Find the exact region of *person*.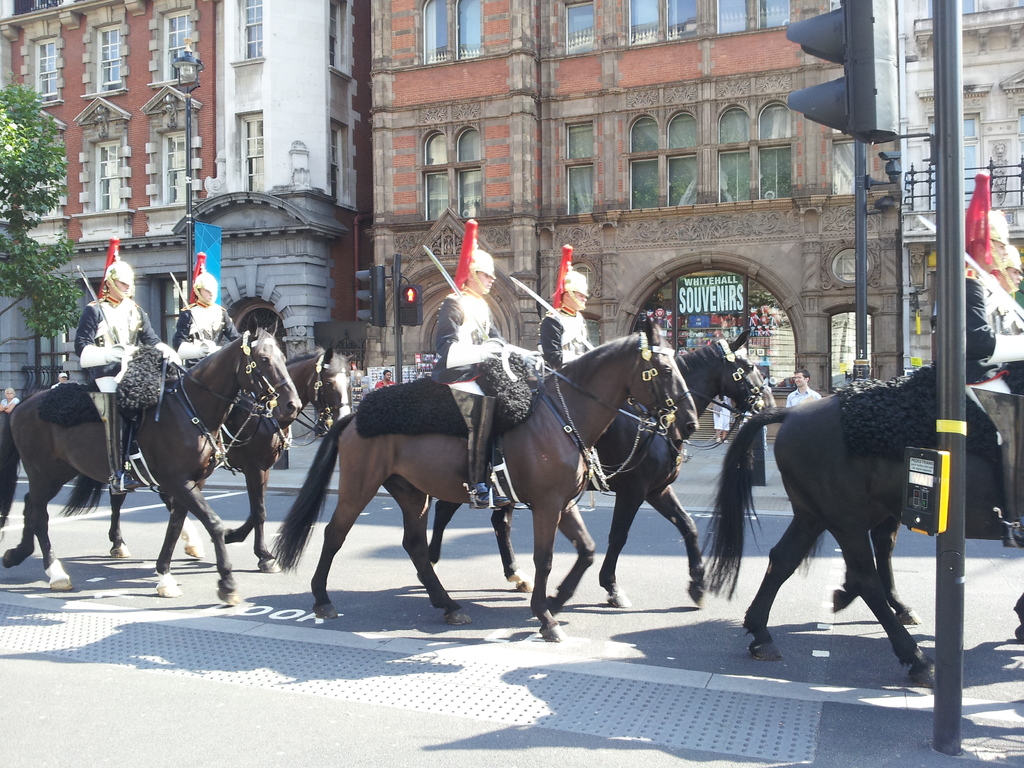
Exact region: [173, 262, 241, 367].
